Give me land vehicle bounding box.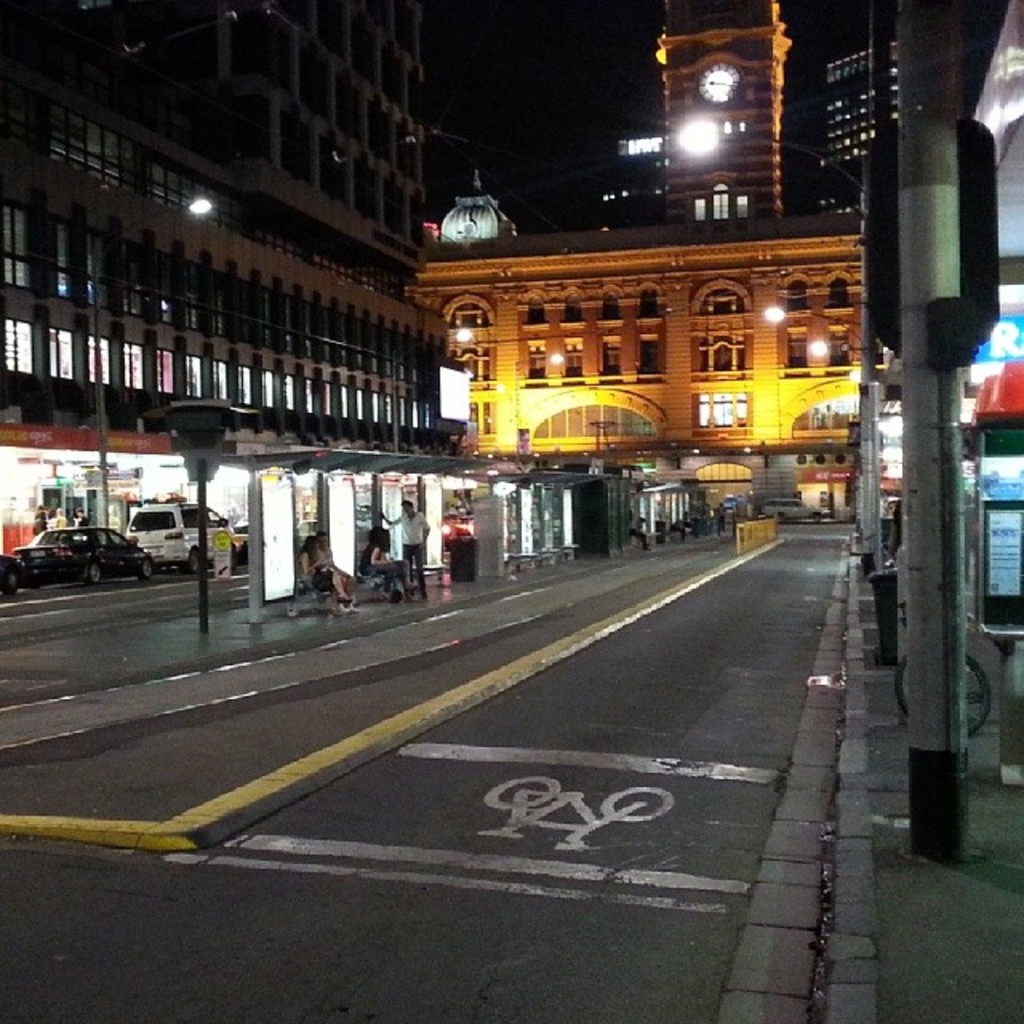
[758, 491, 824, 528].
